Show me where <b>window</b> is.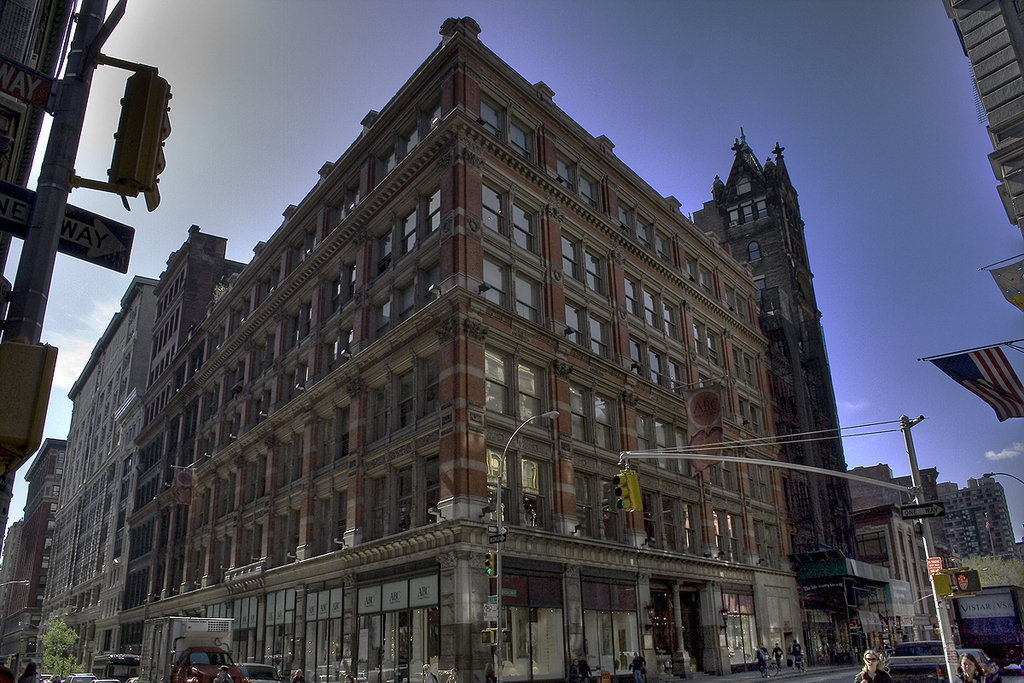
<b>window</b> is at [x1=740, y1=176, x2=747, y2=193].
